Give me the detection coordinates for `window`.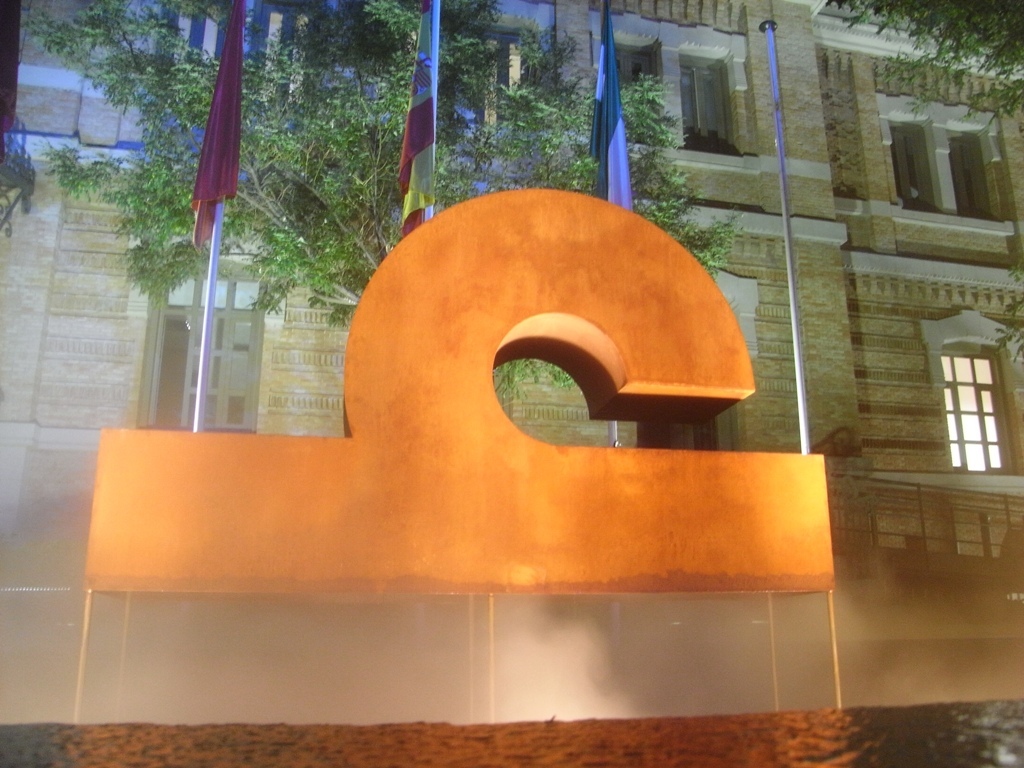
left=137, top=250, right=288, bottom=431.
